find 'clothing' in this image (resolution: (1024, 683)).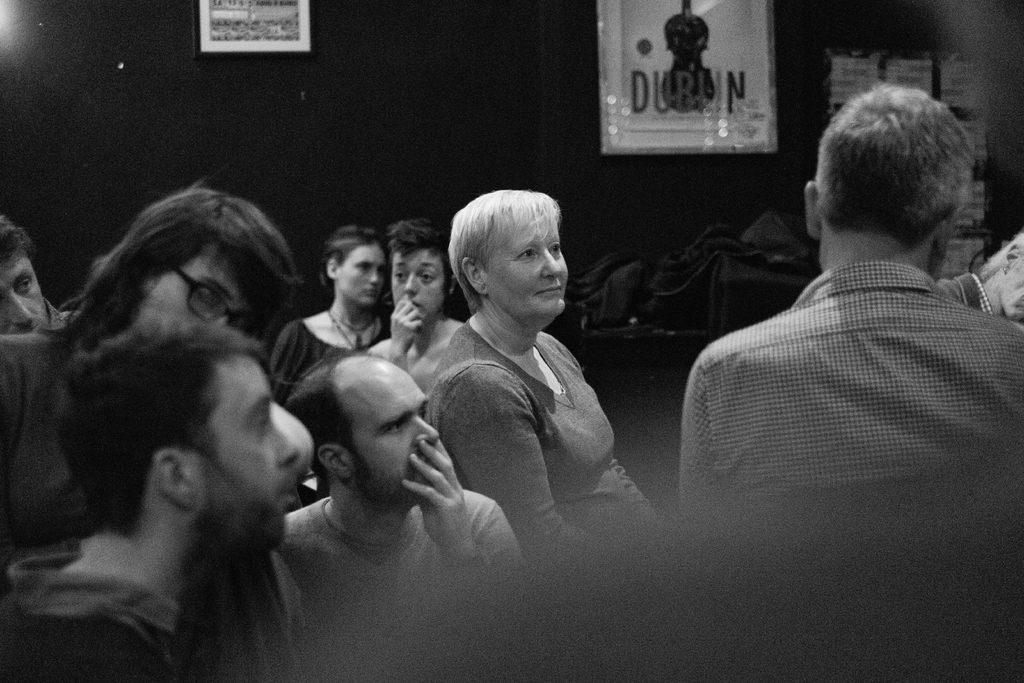
{"left": 438, "top": 318, "right": 658, "bottom": 586}.
